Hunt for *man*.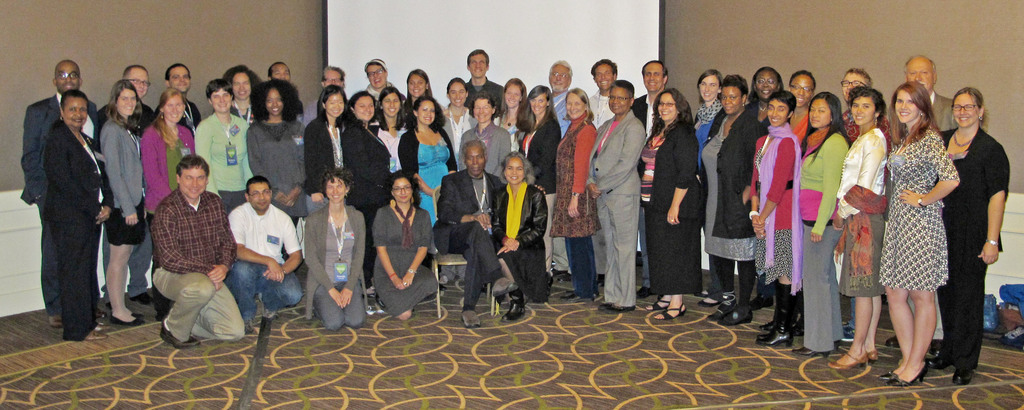
Hunted down at <region>633, 56, 667, 294</region>.
